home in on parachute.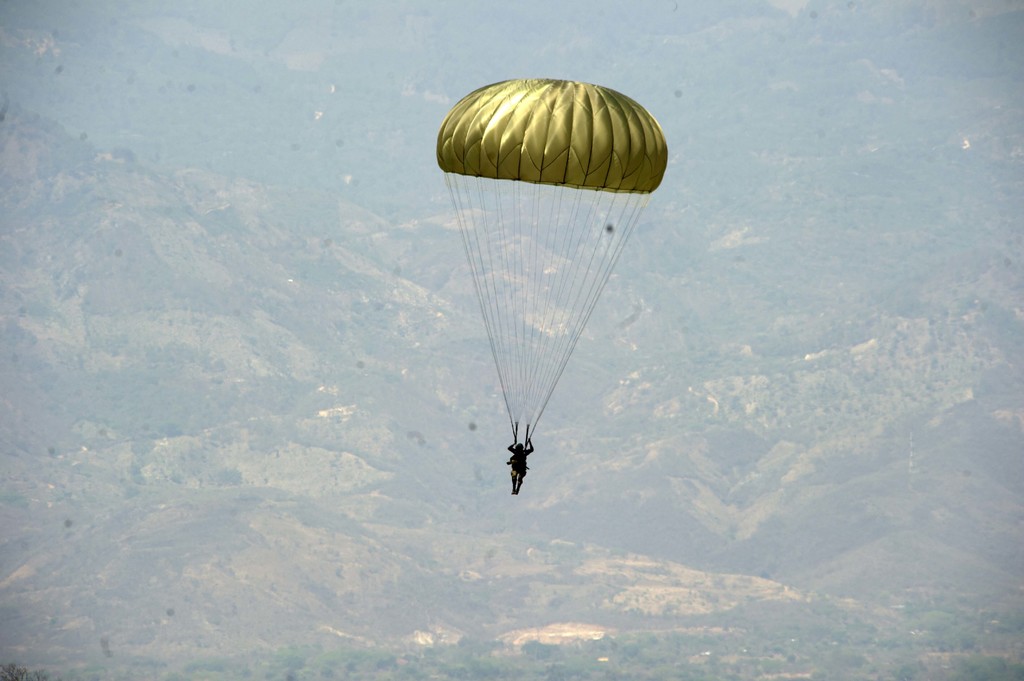
Homed in at 444:83:619:519.
